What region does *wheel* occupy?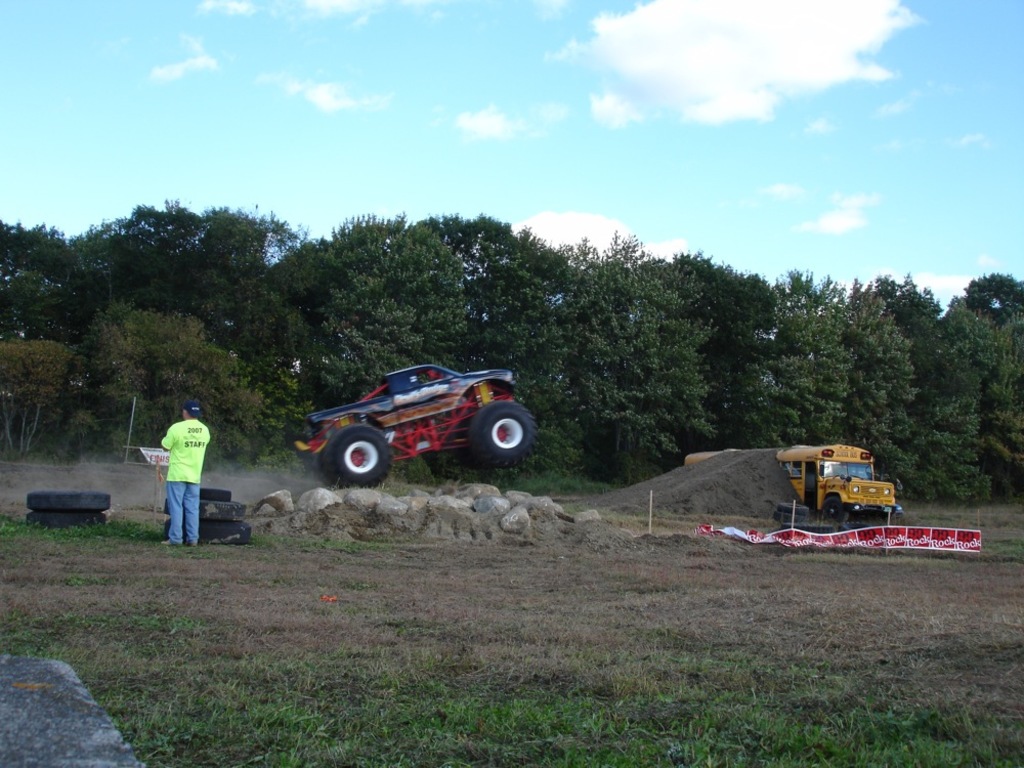
165:520:249:545.
